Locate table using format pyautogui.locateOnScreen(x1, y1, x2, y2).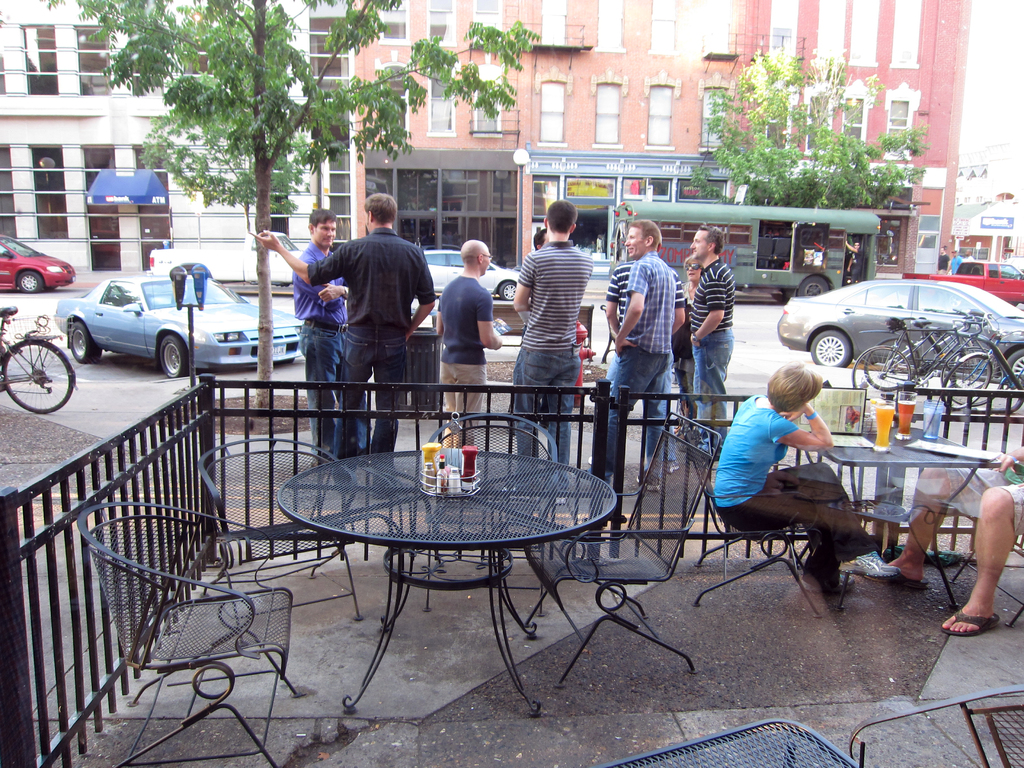
pyautogui.locateOnScreen(253, 425, 674, 704).
